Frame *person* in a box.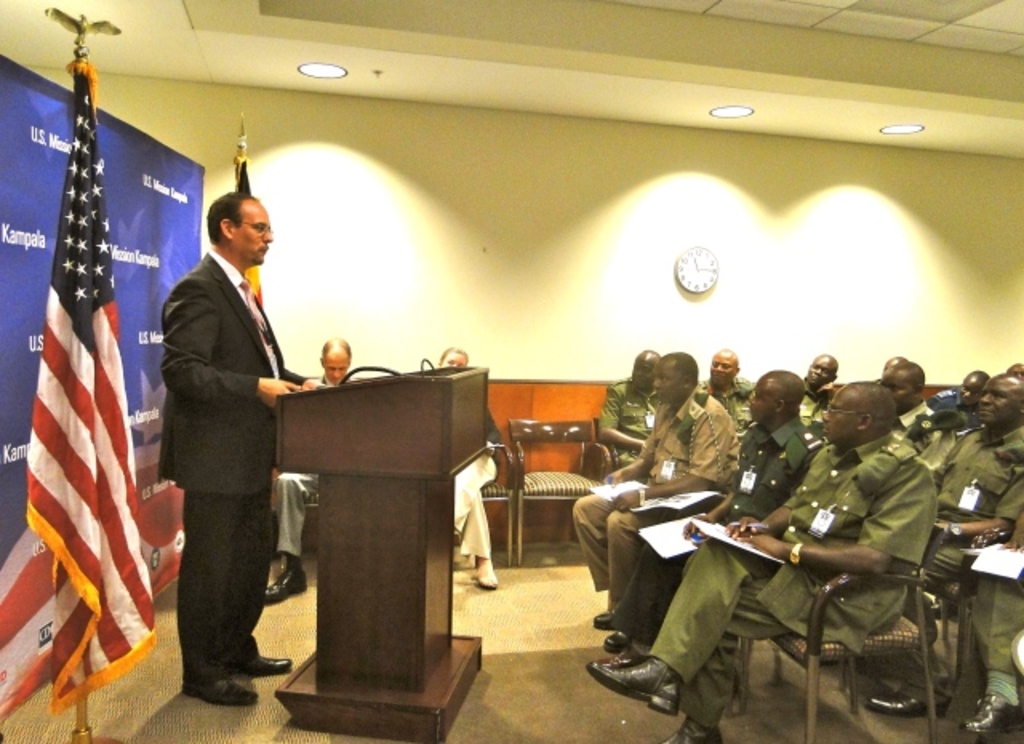
bbox(910, 370, 1000, 426).
